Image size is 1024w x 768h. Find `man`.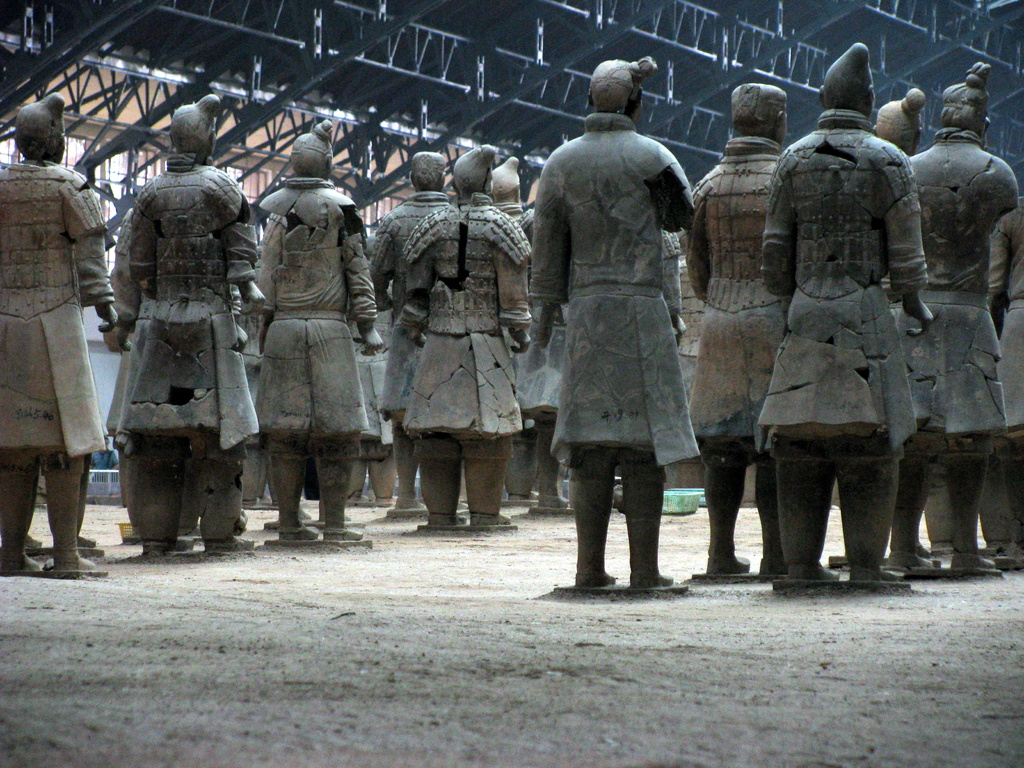
20 454 101 559.
